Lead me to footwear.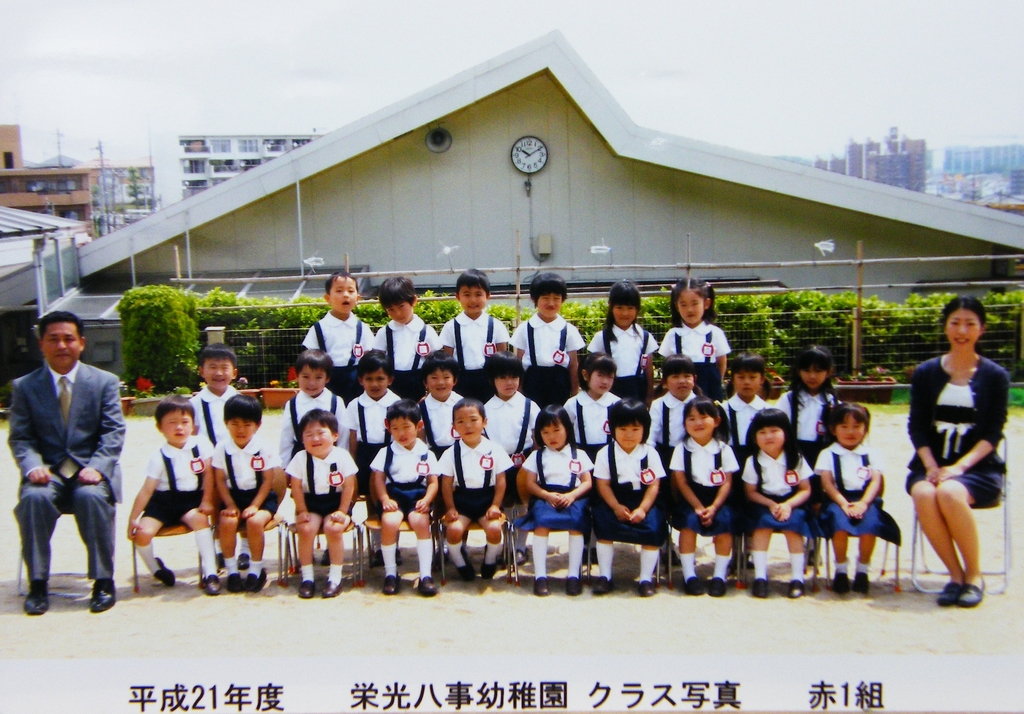
Lead to 456:564:474:582.
